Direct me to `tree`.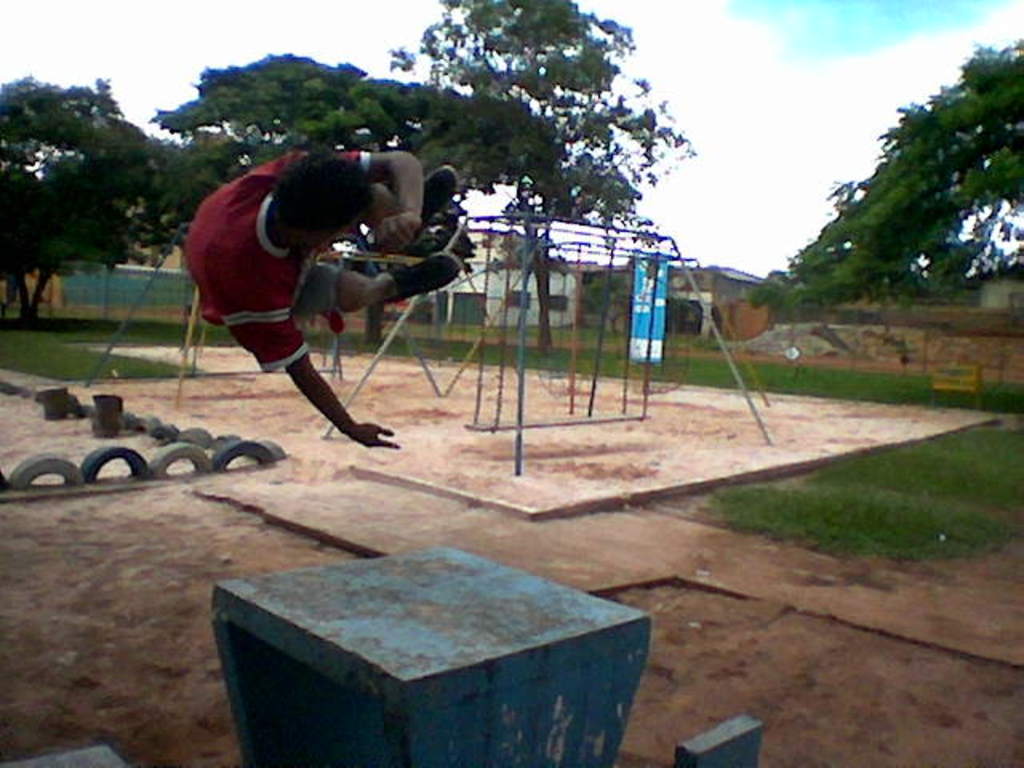
Direction: (147,48,462,163).
